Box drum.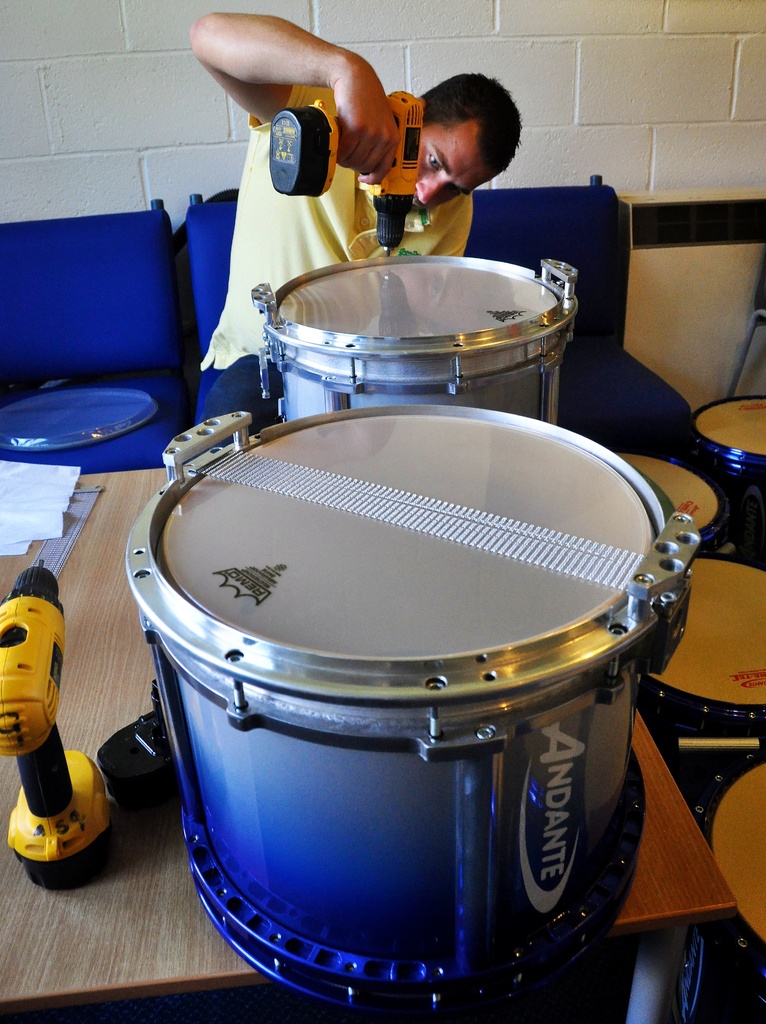
bbox=[618, 451, 719, 544].
